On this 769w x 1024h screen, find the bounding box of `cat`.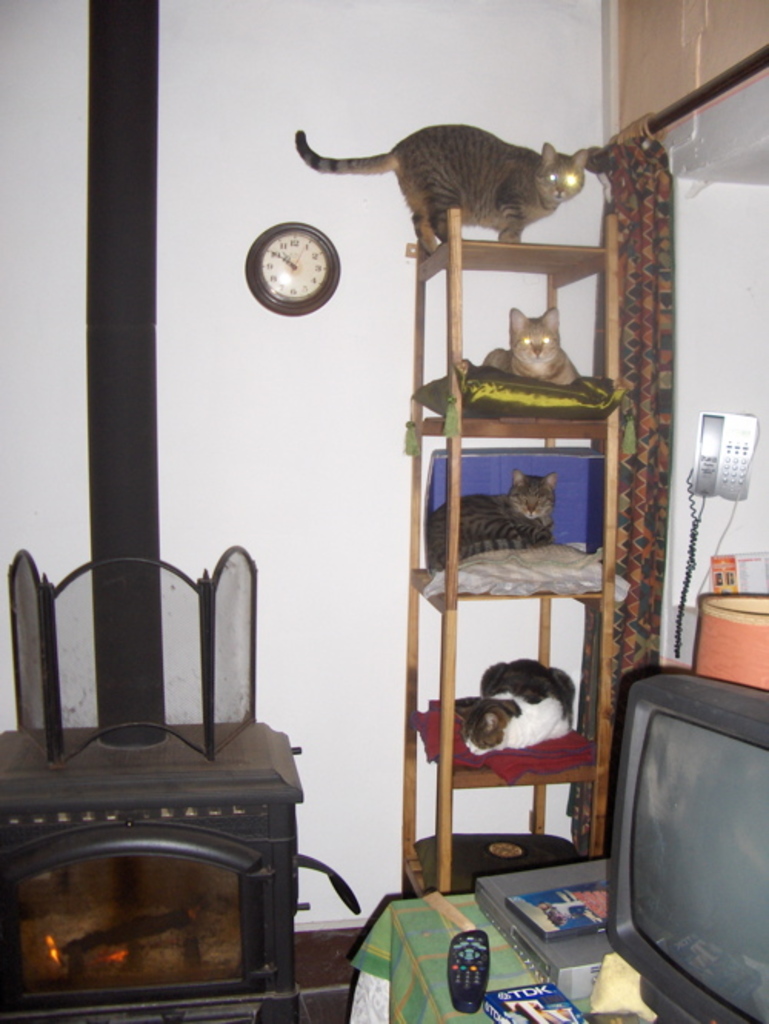
Bounding box: (289,120,591,254).
